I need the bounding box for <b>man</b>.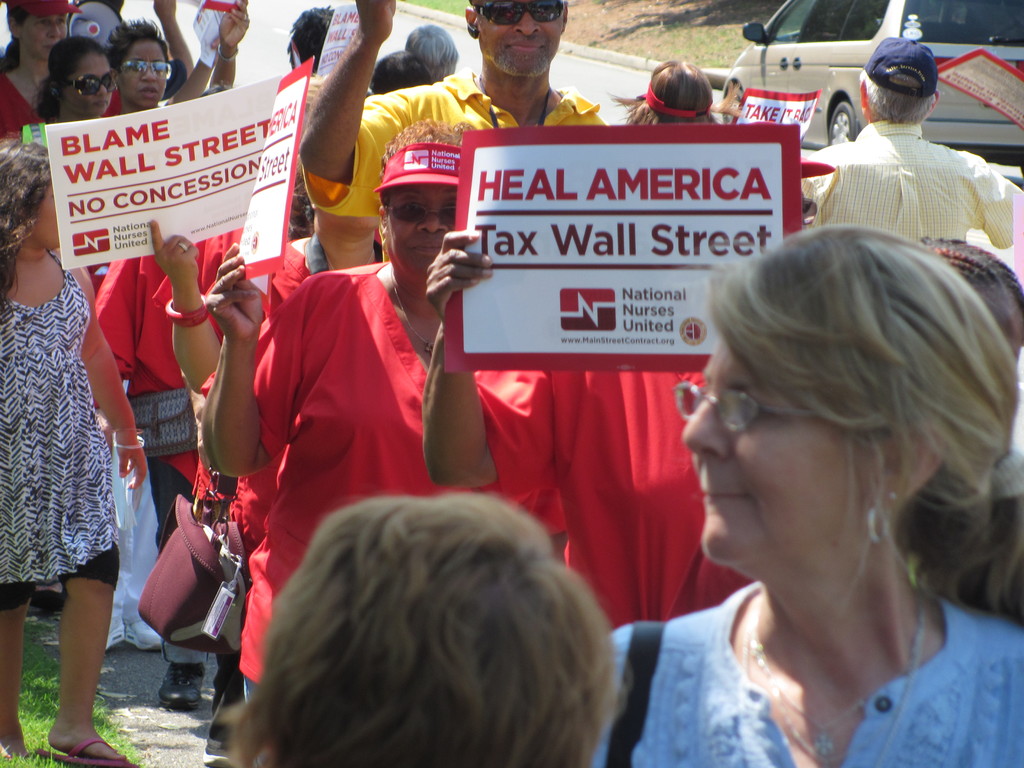
Here it is: <region>797, 36, 1023, 243</region>.
